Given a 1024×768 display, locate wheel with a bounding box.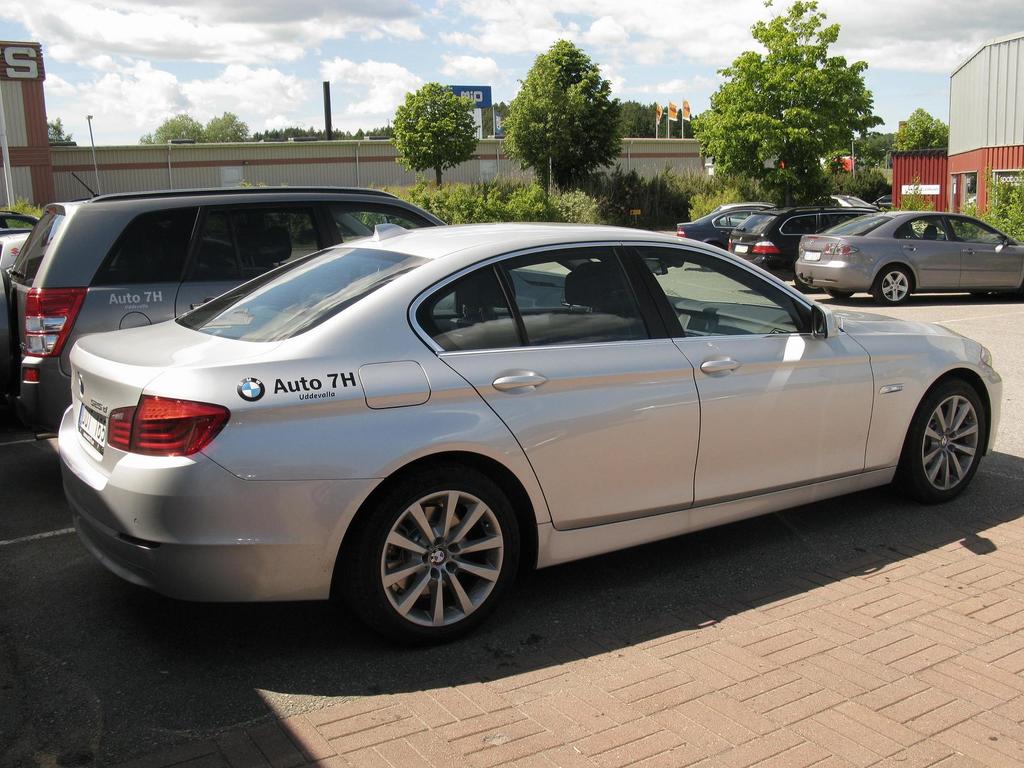
Located: l=872, t=264, r=912, b=307.
